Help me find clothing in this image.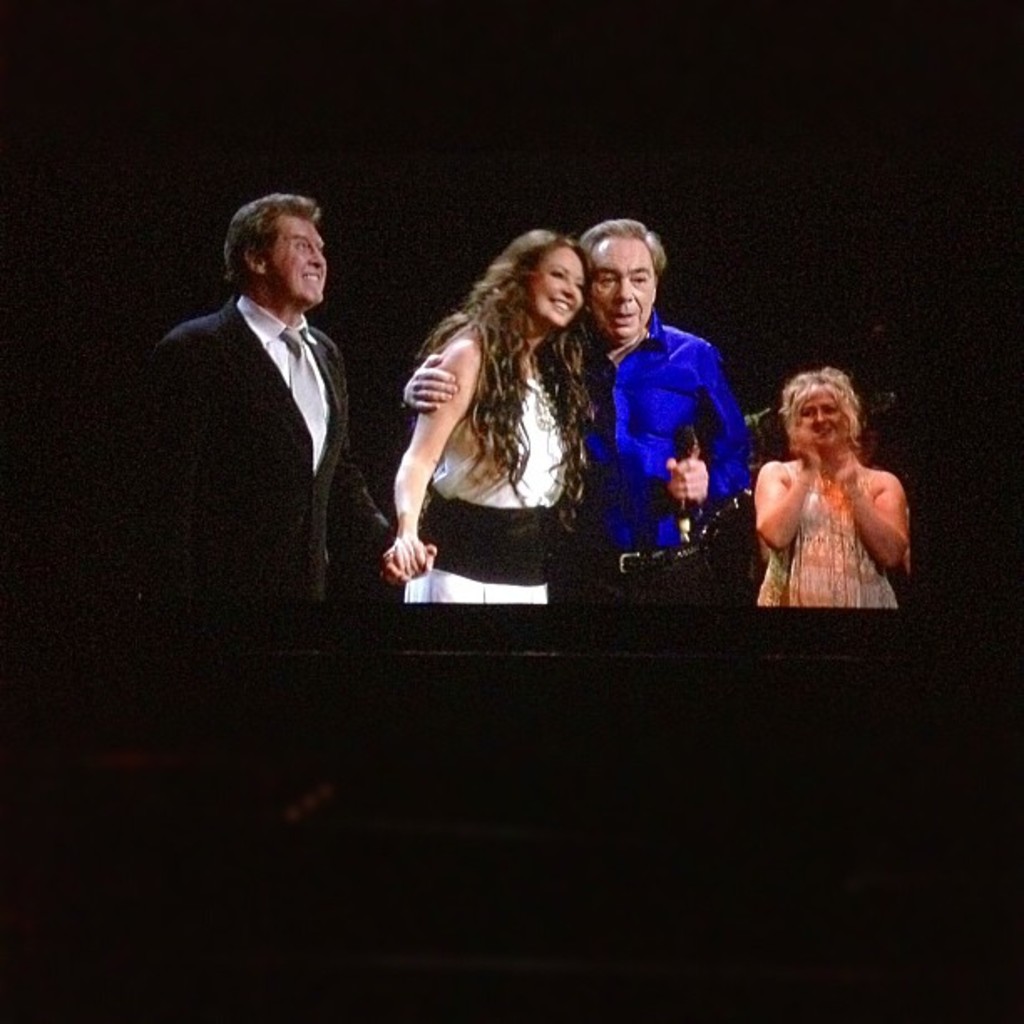
Found it: box(579, 308, 755, 552).
